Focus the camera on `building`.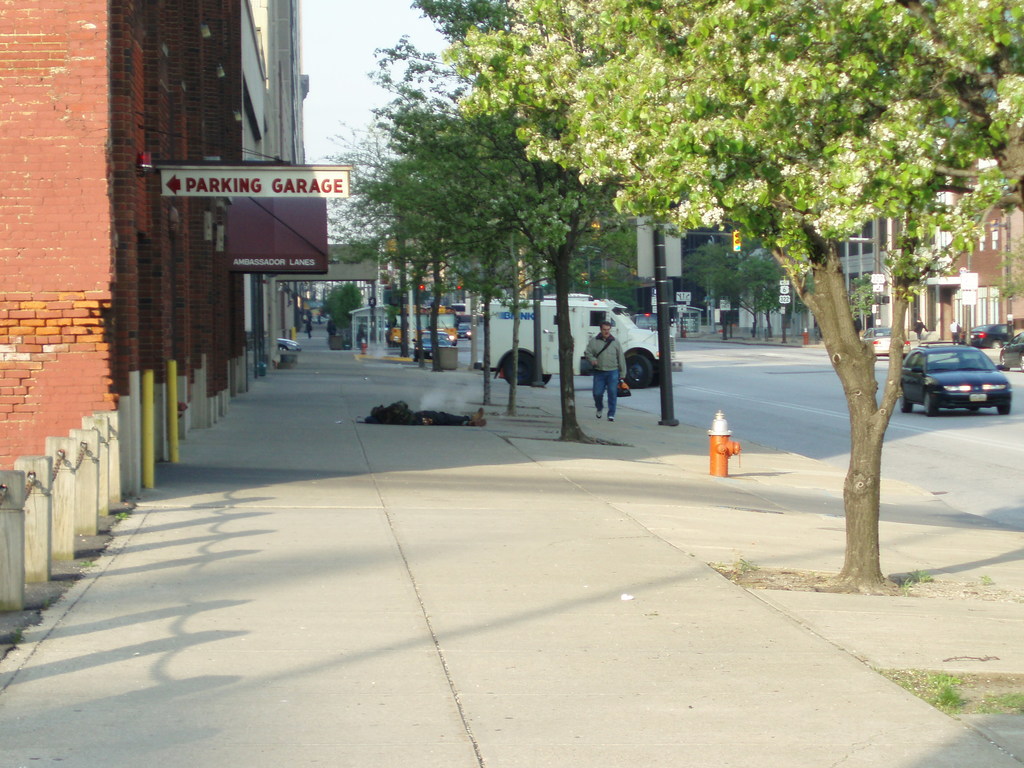
Focus region: region(836, 207, 922, 323).
